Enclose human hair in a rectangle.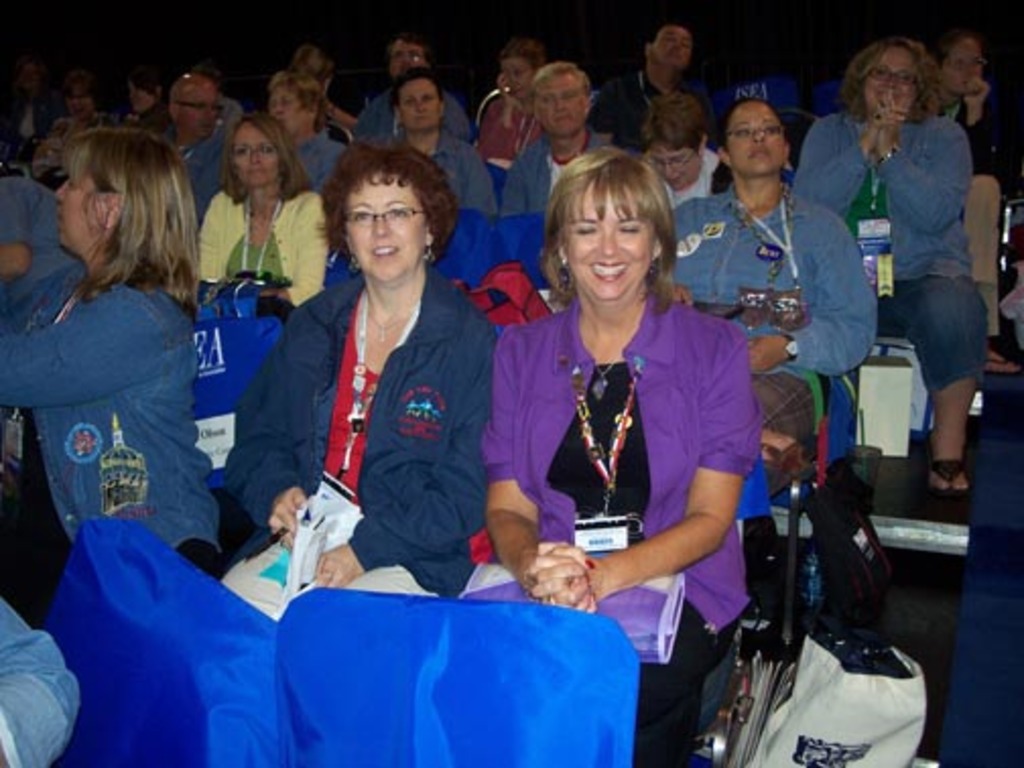
<bbox>325, 142, 463, 258</bbox>.
